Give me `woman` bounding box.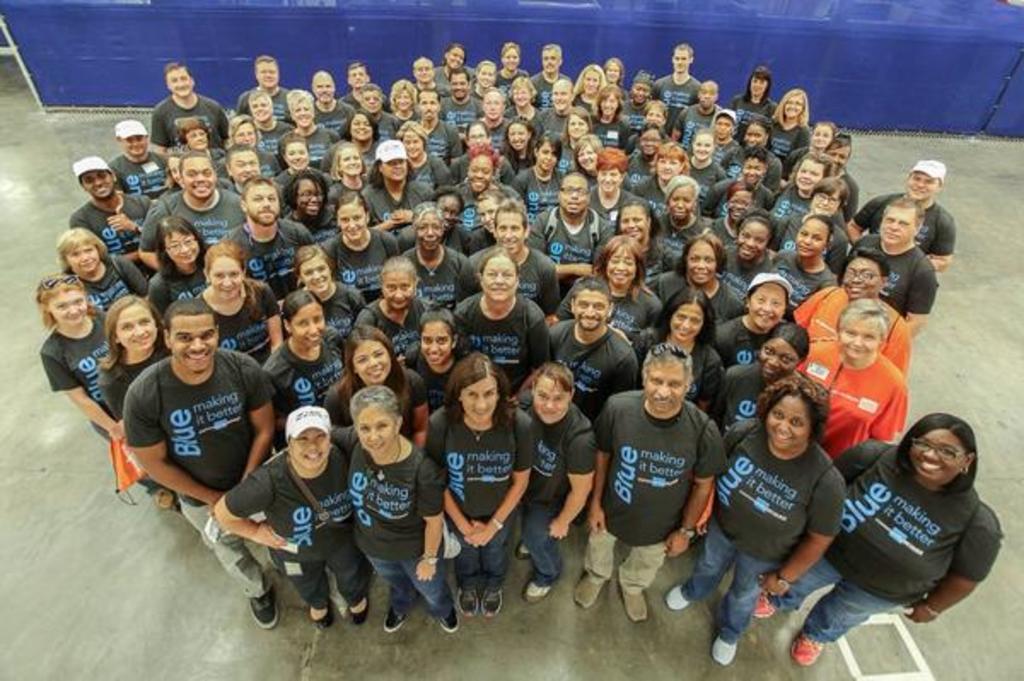
352:256:433:365.
